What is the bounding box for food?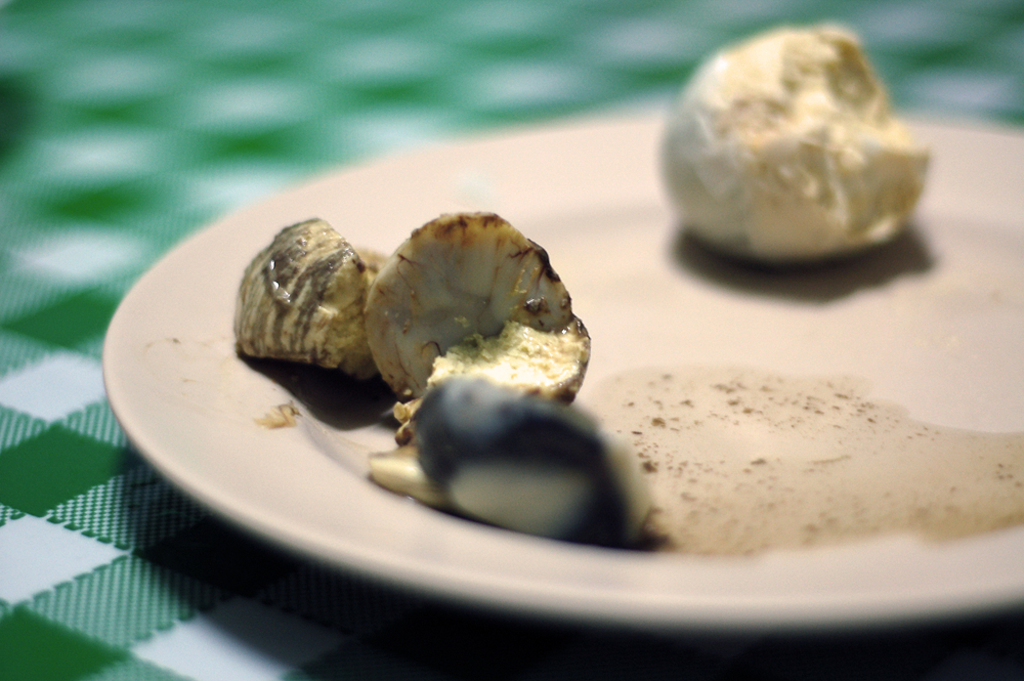
(226,206,1023,555).
